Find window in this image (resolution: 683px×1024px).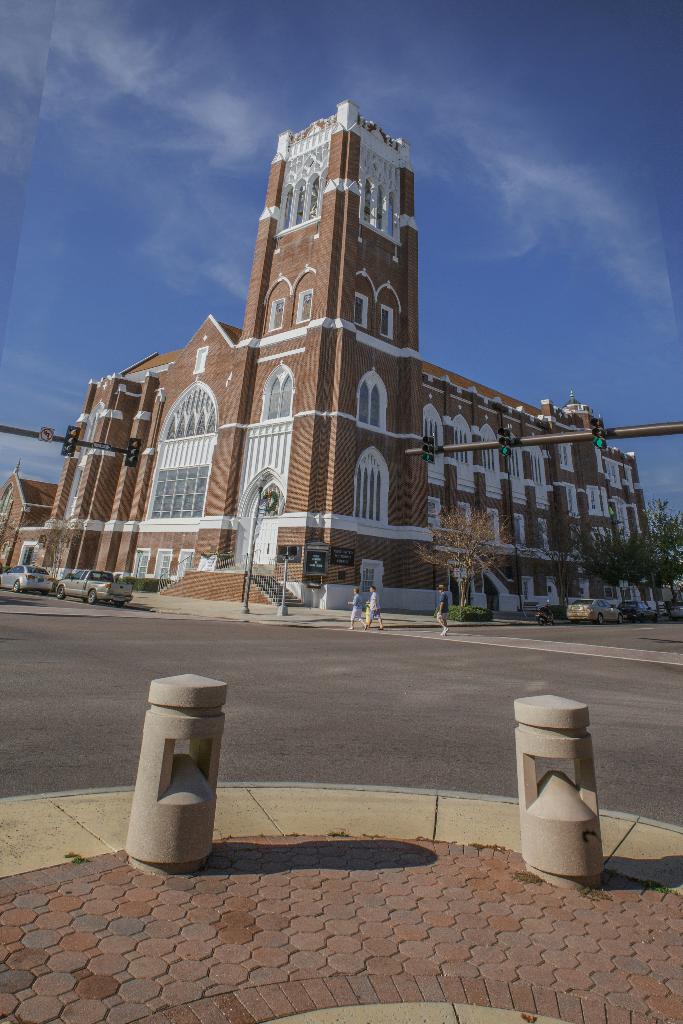
BBox(144, 378, 217, 521).
